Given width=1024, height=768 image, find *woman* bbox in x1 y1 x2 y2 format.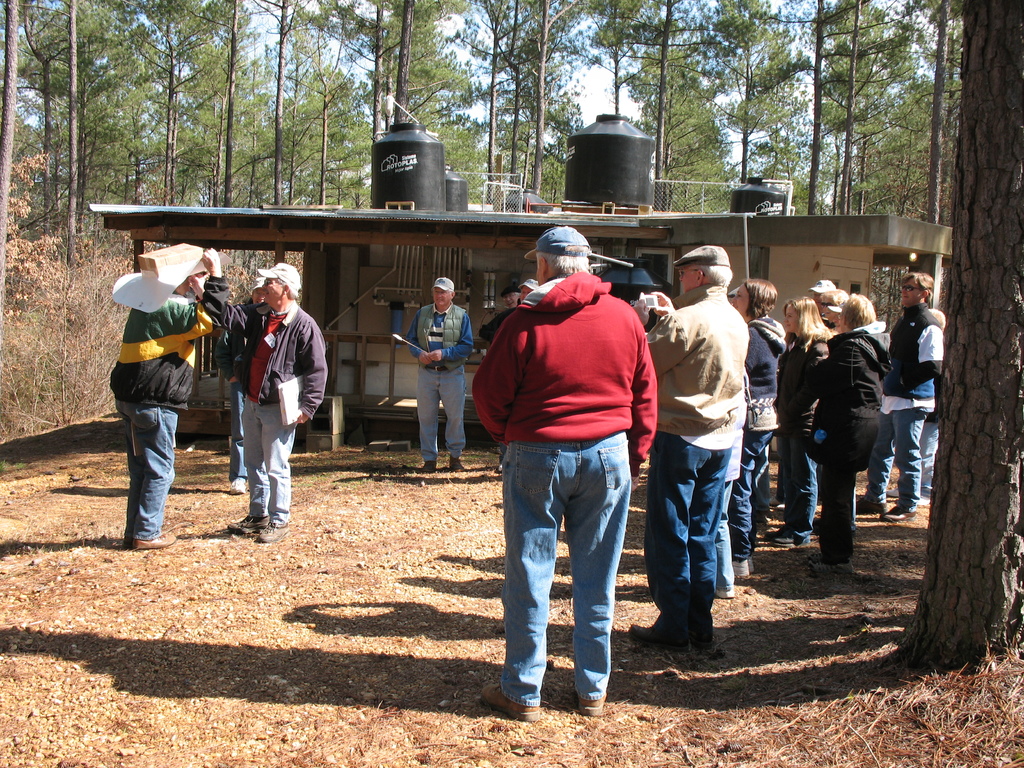
765 295 840 545.
